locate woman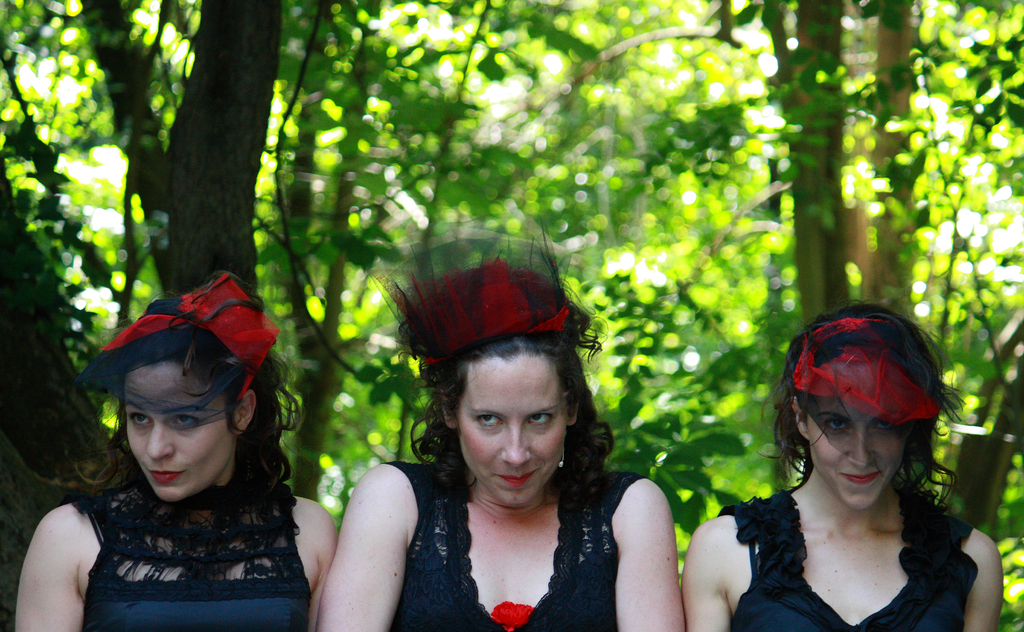
select_region(689, 300, 1000, 631)
